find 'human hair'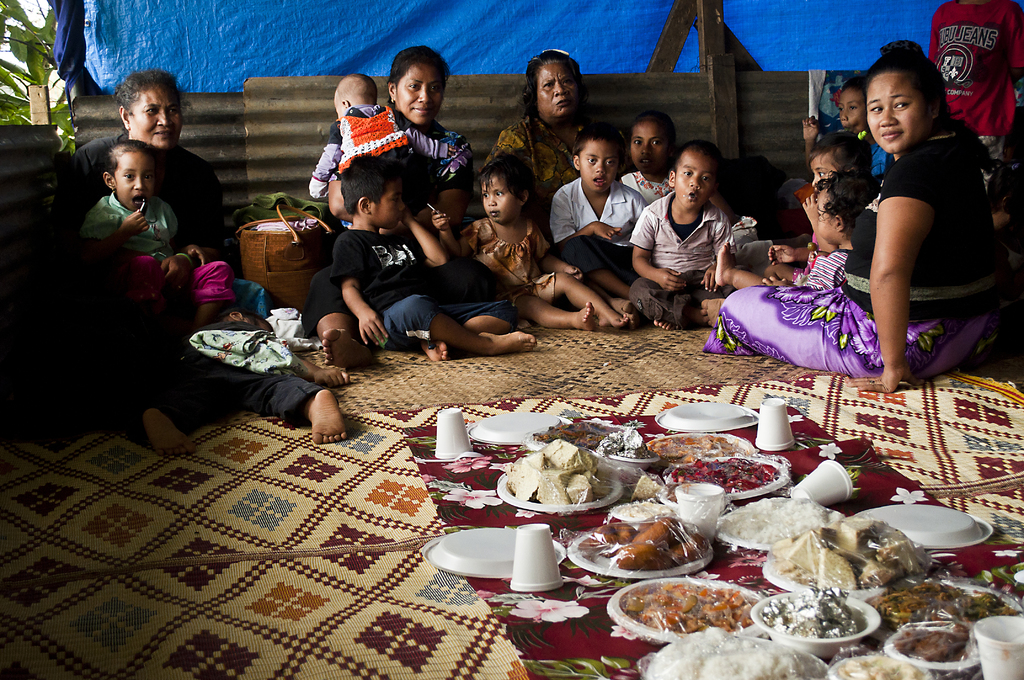
region(474, 153, 537, 206)
